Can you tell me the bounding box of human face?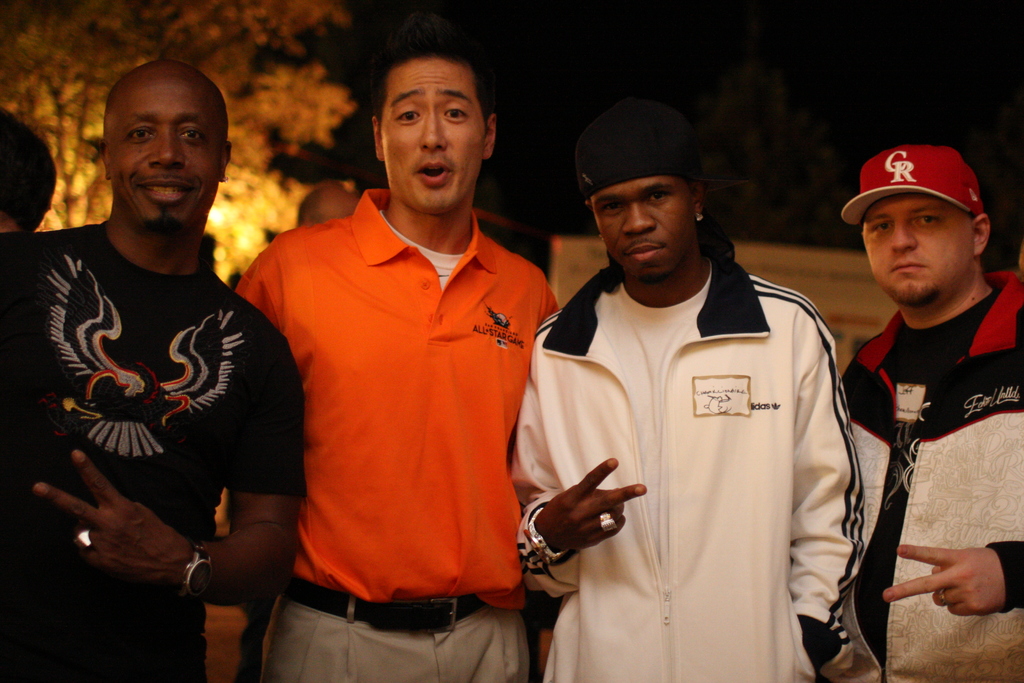
859/190/980/302.
